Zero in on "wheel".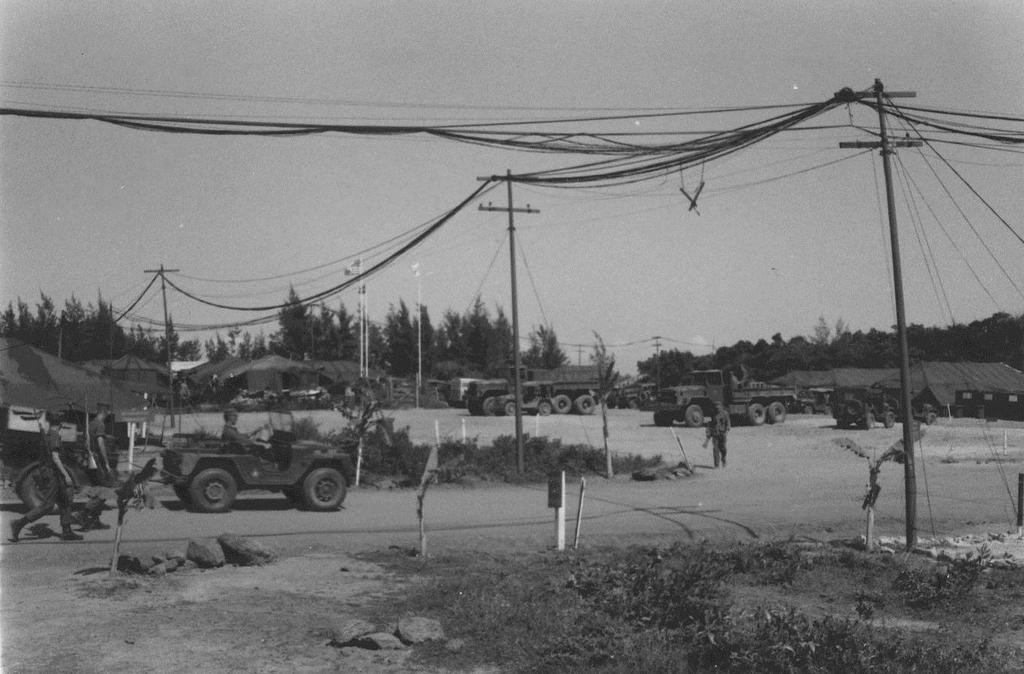
Zeroed in: crop(480, 394, 501, 419).
